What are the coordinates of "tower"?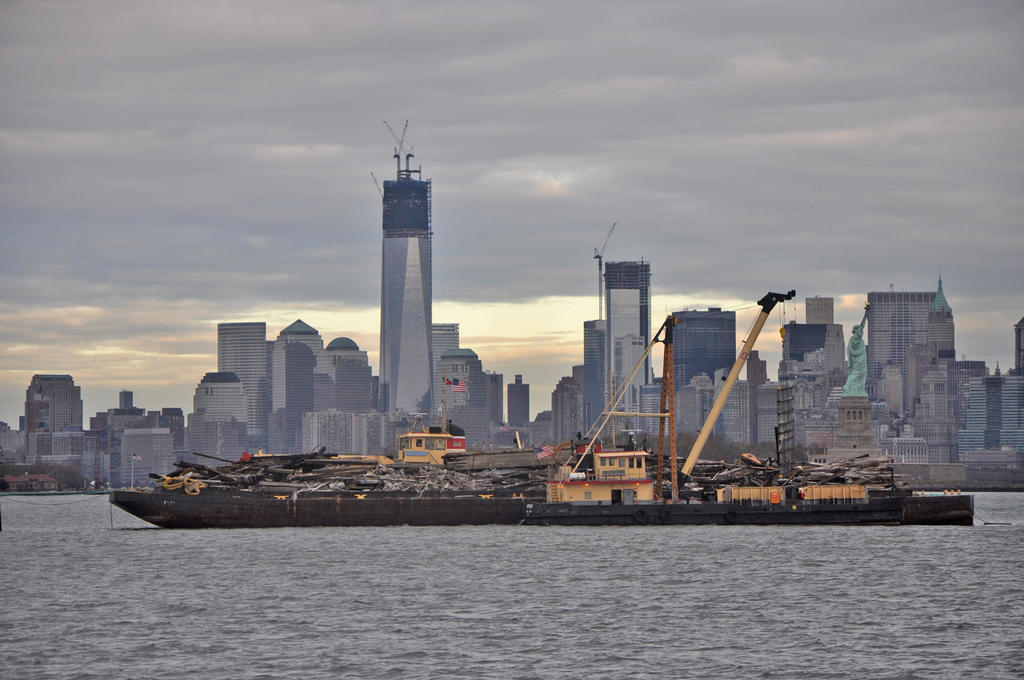
<box>265,317,332,460</box>.
